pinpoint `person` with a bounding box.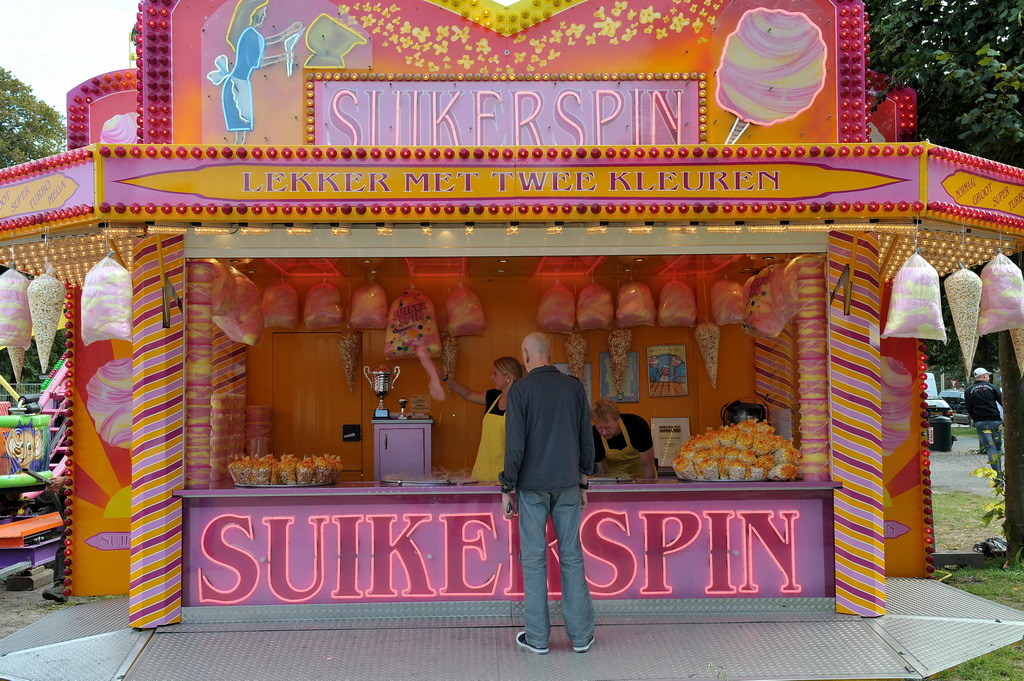
[left=438, top=351, right=528, bottom=485].
